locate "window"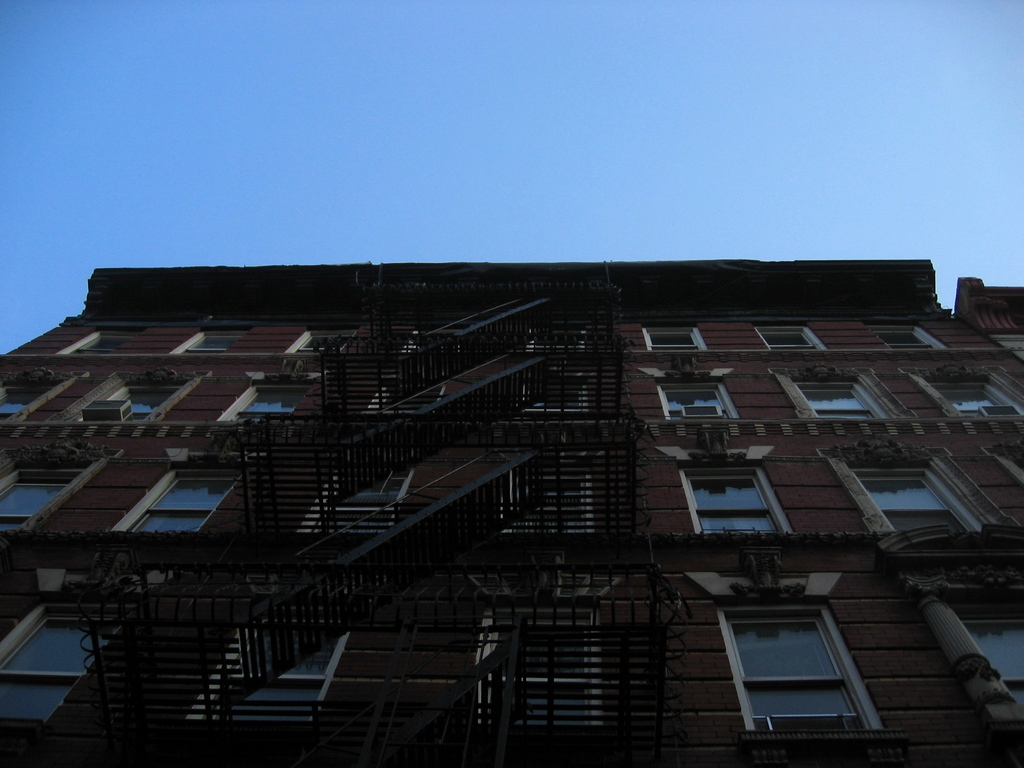
<box>174,329,251,355</box>
